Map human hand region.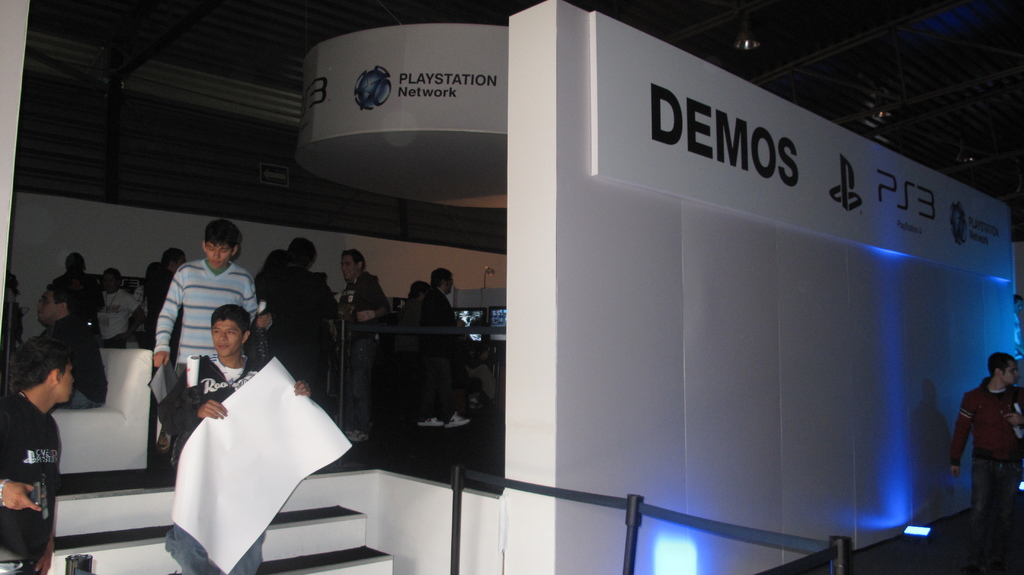
Mapped to <box>257,315,271,329</box>.
